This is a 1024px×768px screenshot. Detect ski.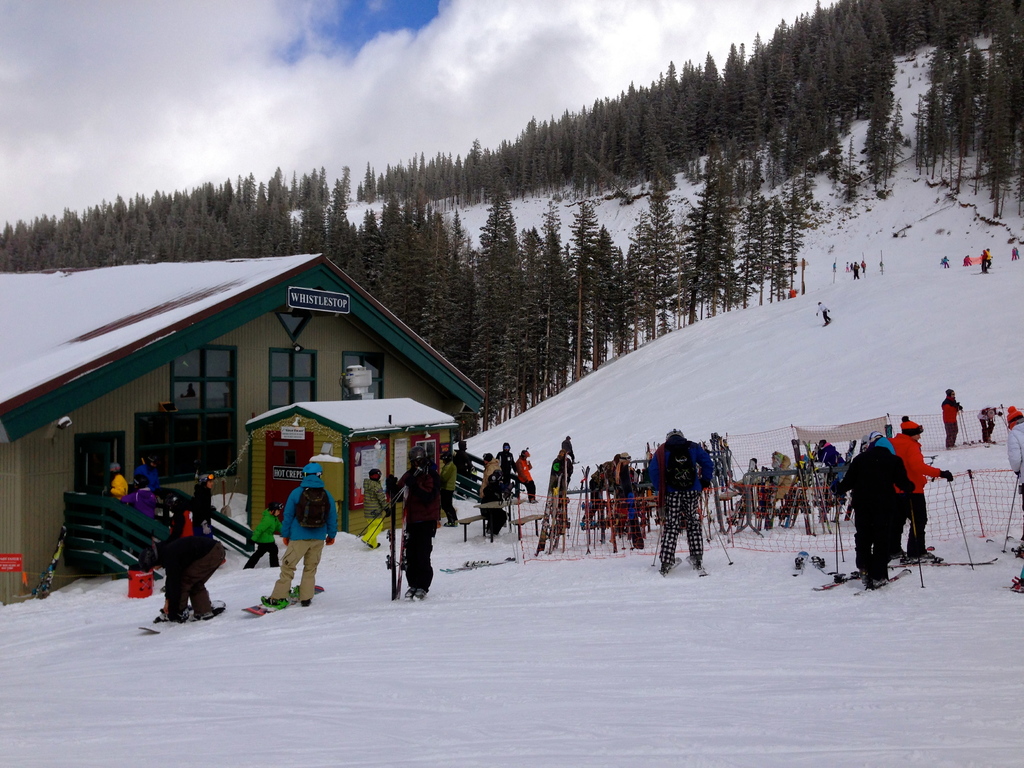
437/553/522/579.
